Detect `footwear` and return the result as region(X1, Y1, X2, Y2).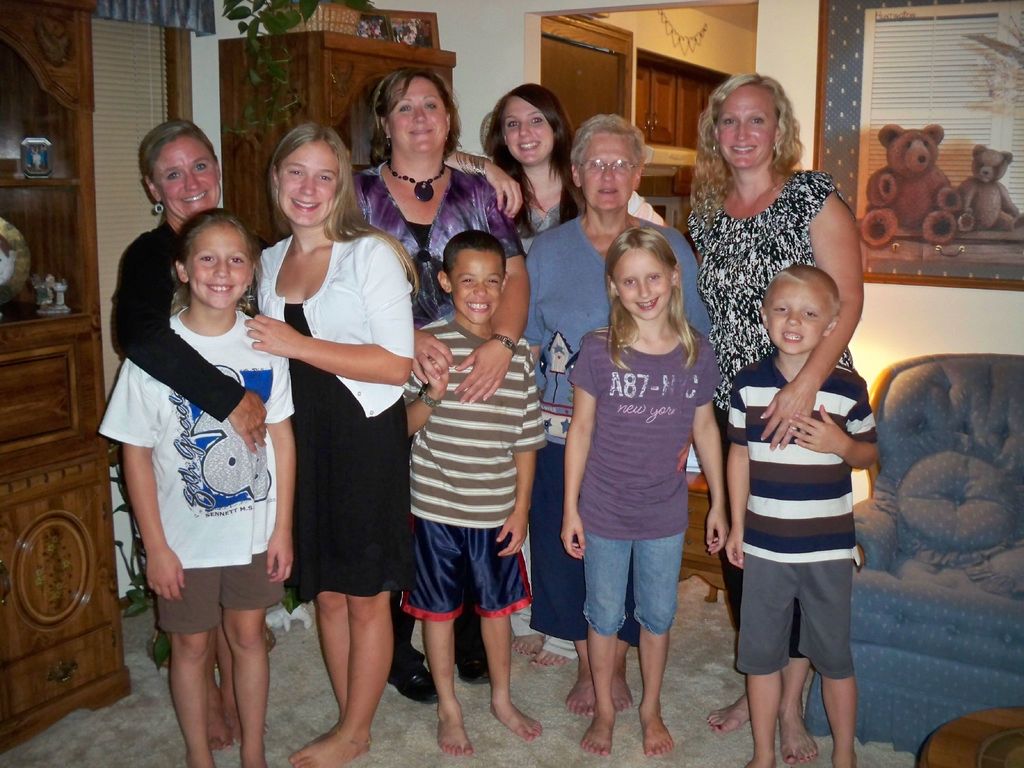
region(382, 660, 440, 707).
